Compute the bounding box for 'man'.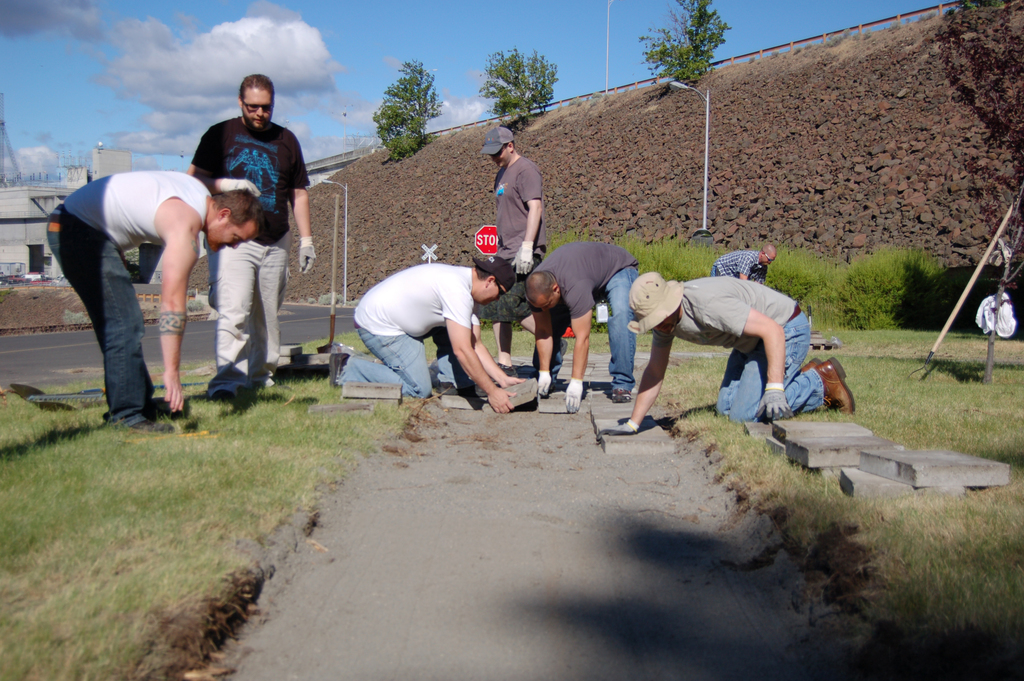
bbox=[486, 129, 577, 366].
